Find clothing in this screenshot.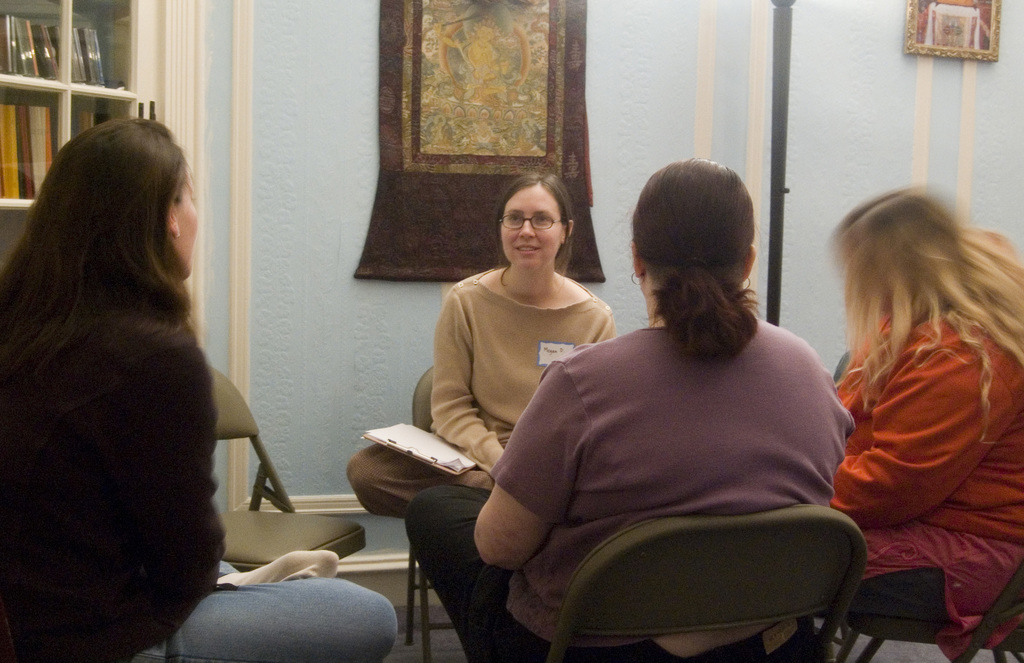
The bounding box for clothing is pyautogui.locateOnScreen(830, 316, 1023, 659).
